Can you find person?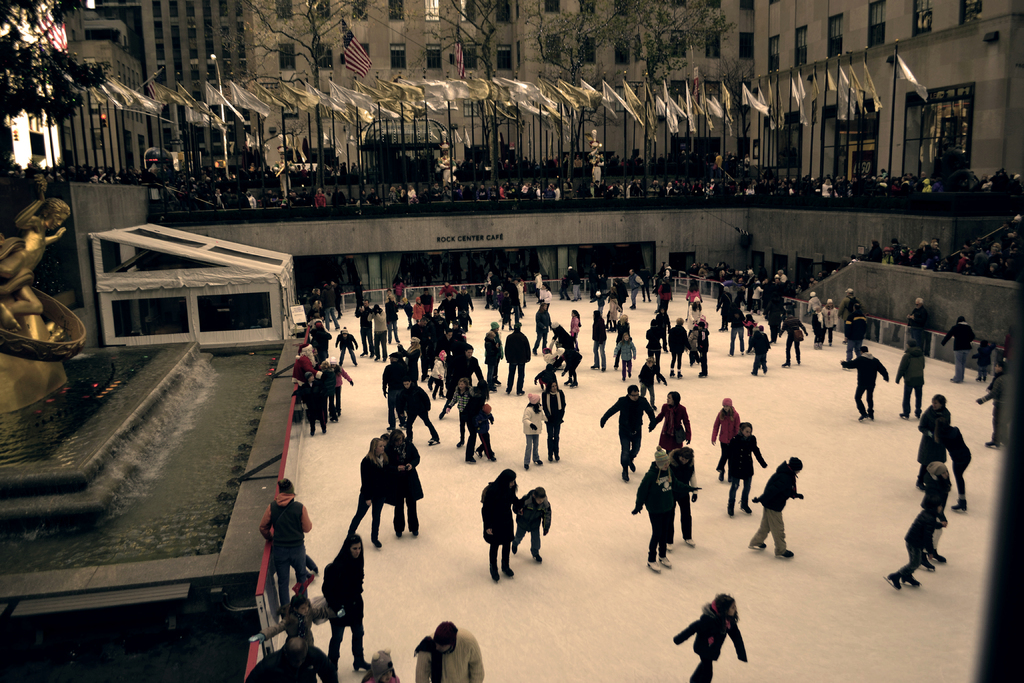
Yes, bounding box: <region>533, 270, 543, 302</region>.
